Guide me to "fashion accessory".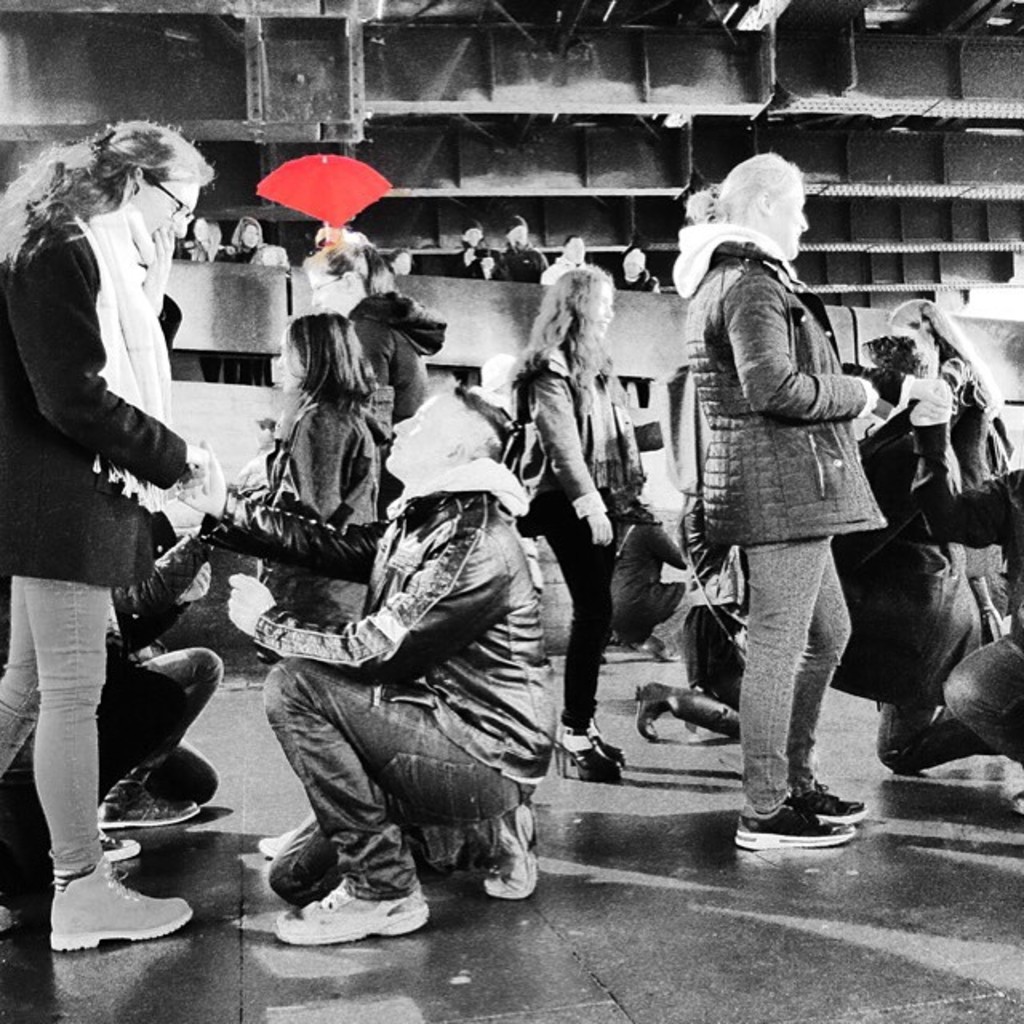
Guidance: Rect(736, 797, 858, 851).
